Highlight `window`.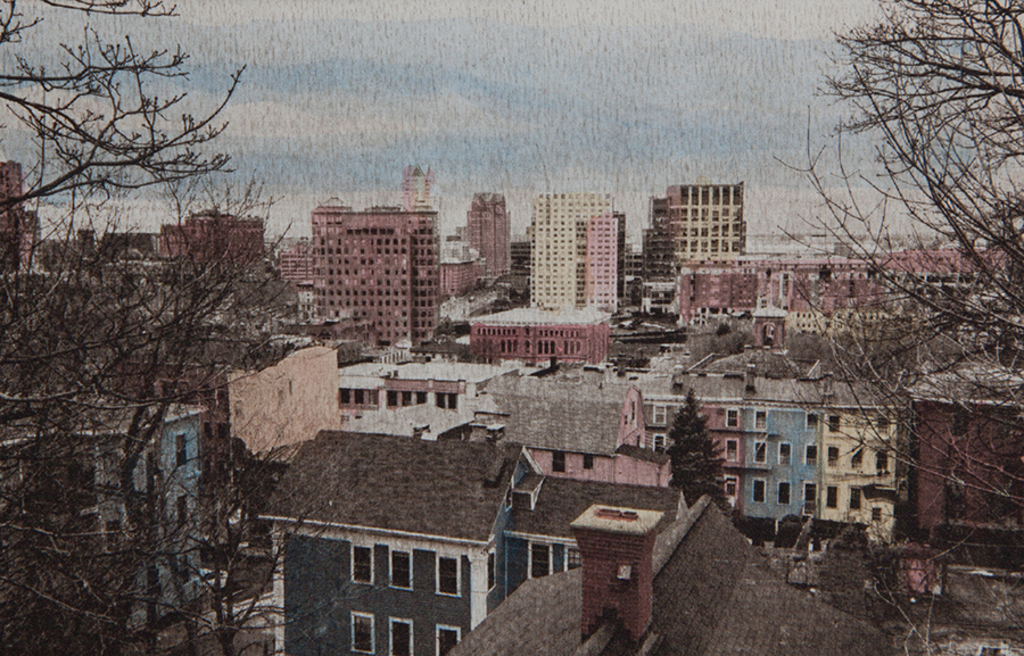
Highlighted region: x1=776 y1=480 x2=793 y2=505.
